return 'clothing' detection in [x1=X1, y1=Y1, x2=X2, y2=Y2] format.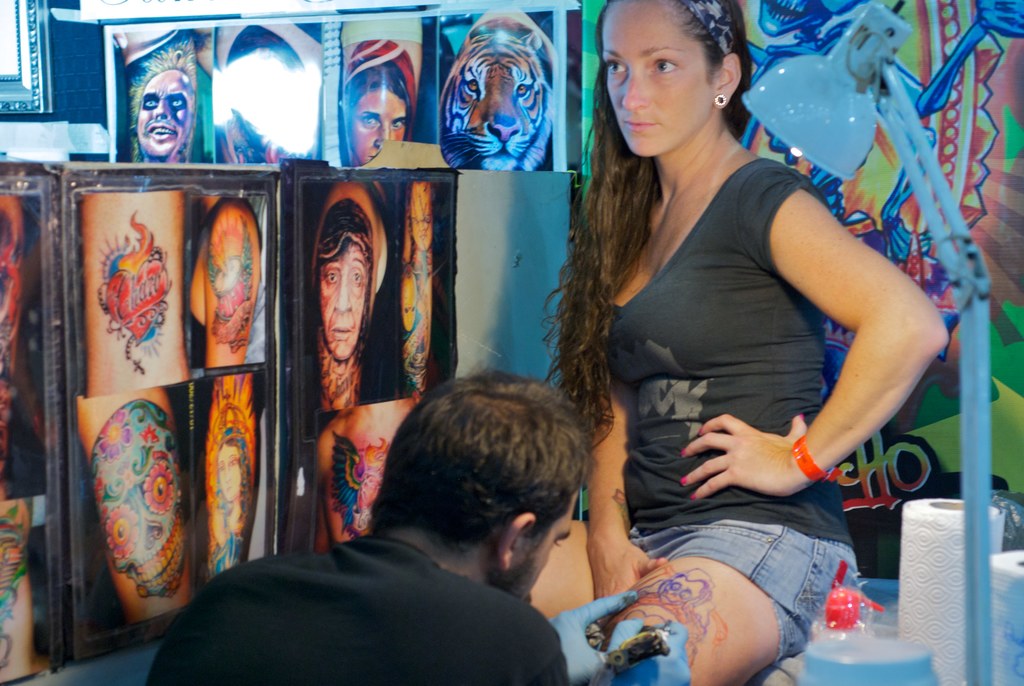
[x1=483, y1=88, x2=902, y2=630].
